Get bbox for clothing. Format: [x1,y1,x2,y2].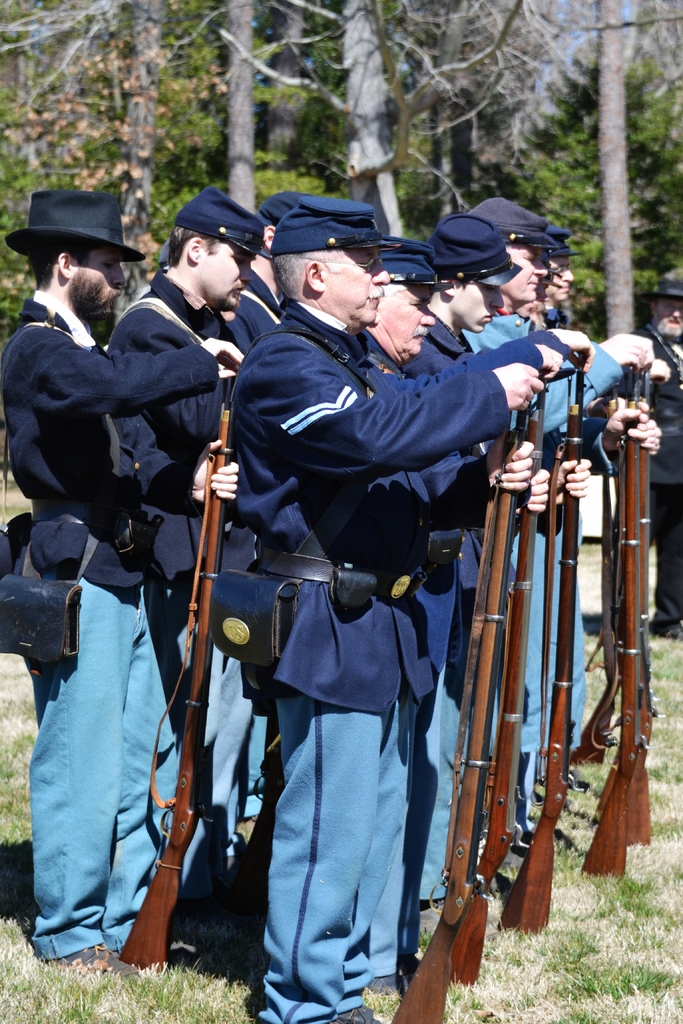
[0,326,215,952].
